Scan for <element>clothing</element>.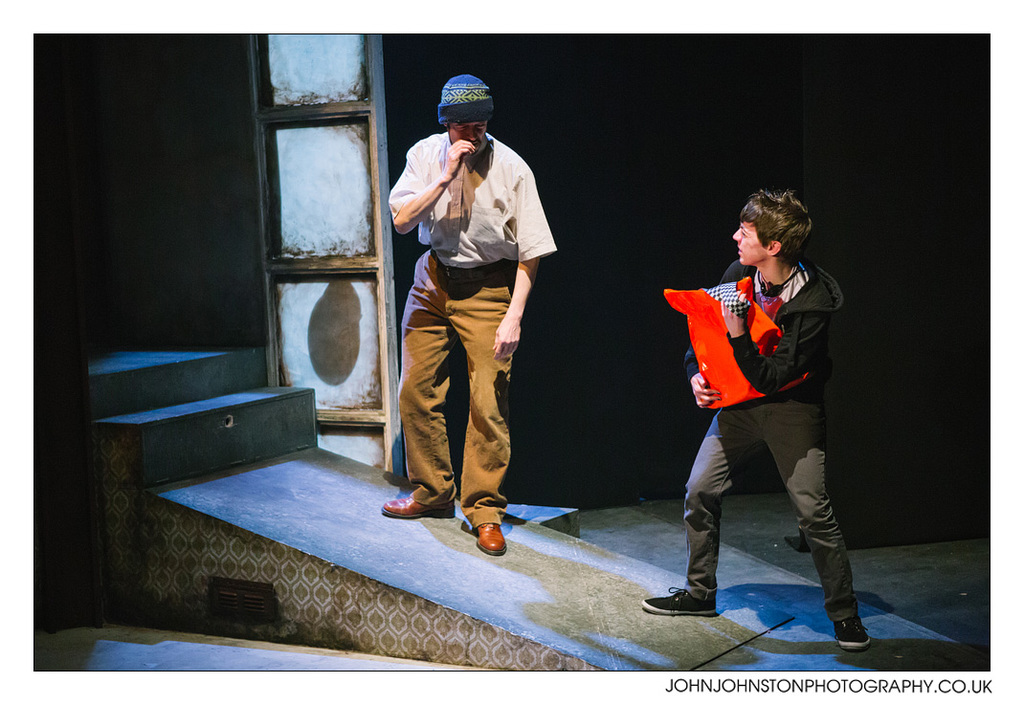
Scan result: <bbox>676, 403, 860, 612</bbox>.
